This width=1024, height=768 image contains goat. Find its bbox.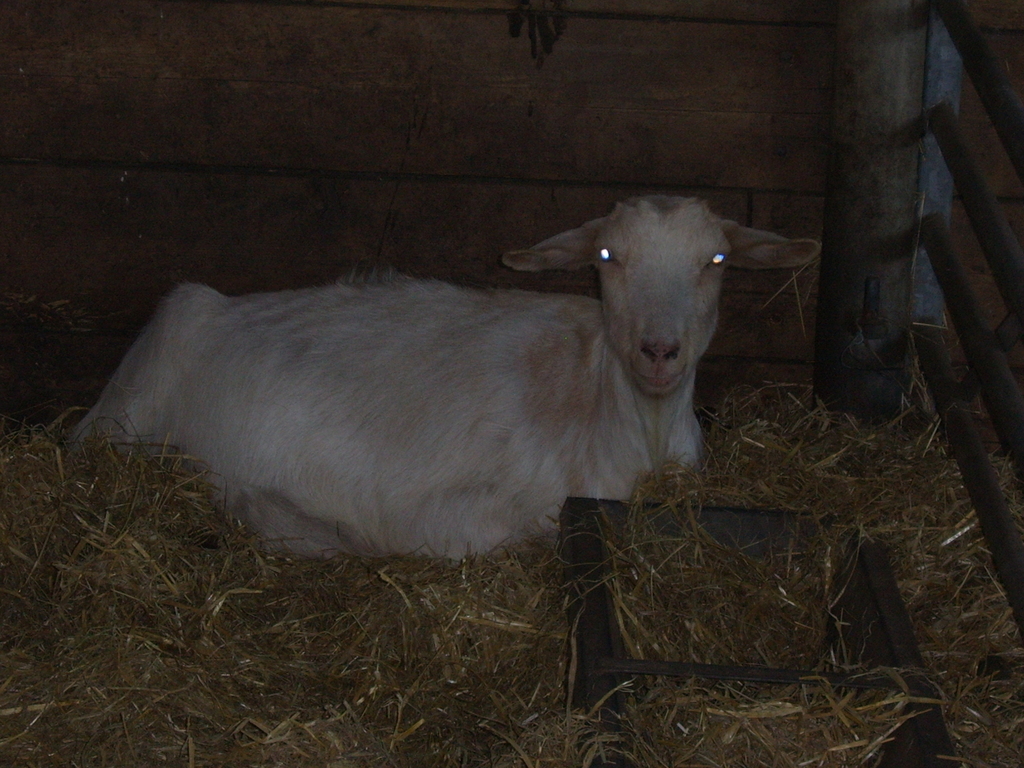
[66,194,824,563].
